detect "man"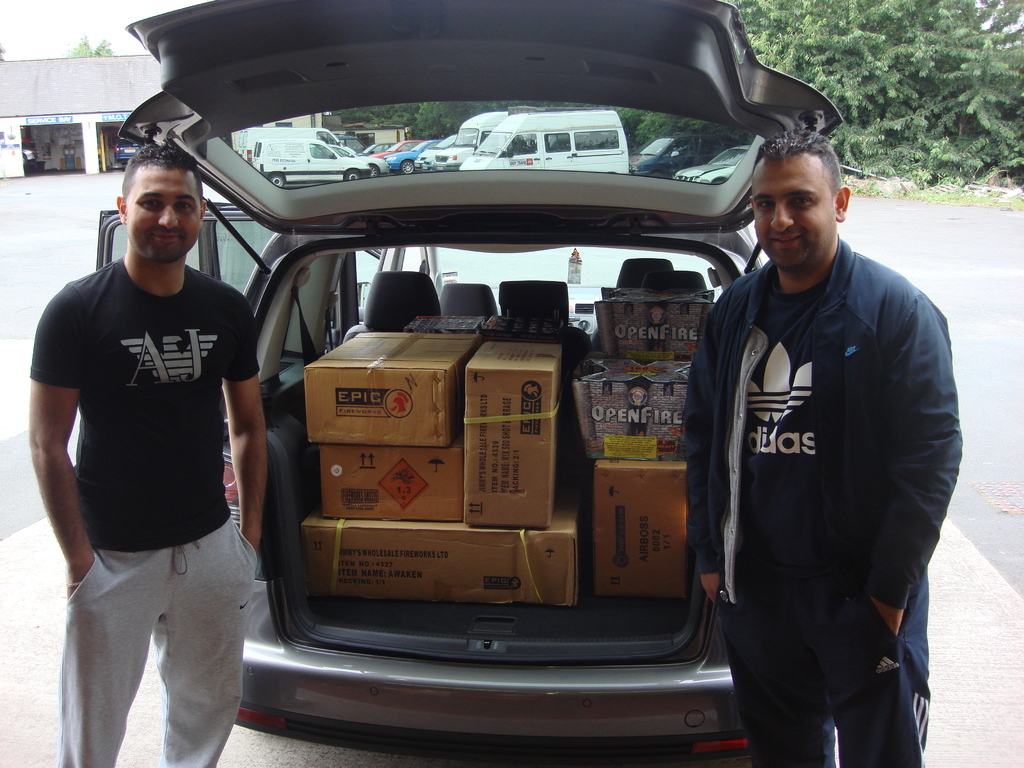
[28, 141, 271, 767]
